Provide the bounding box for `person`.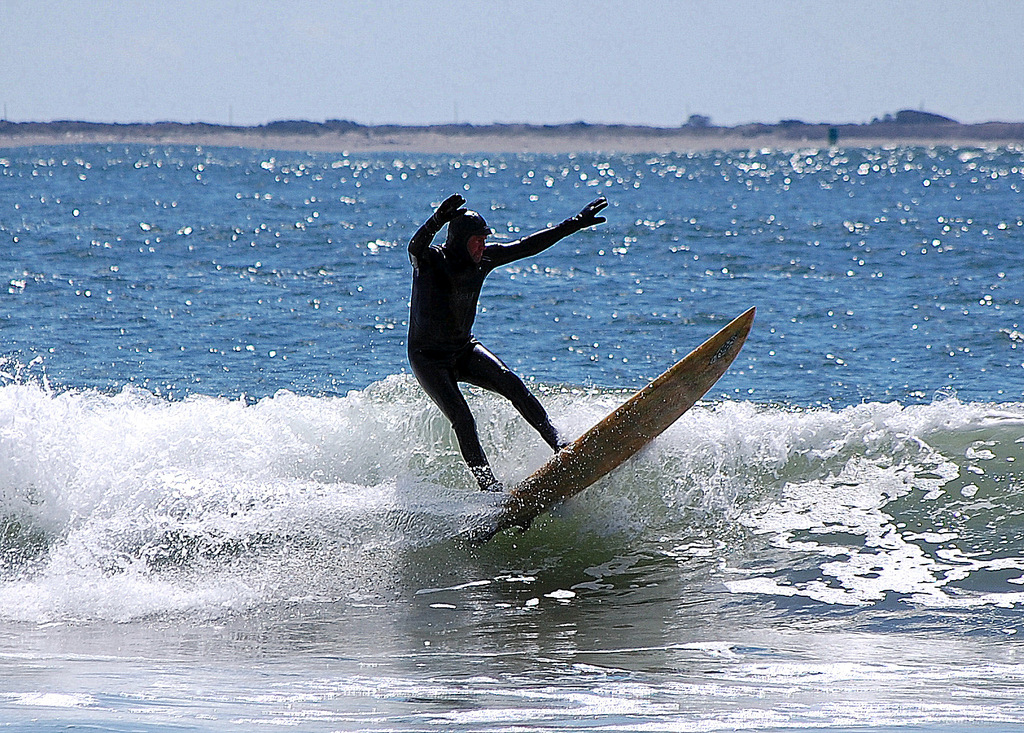
bbox(401, 187, 605, 503).
